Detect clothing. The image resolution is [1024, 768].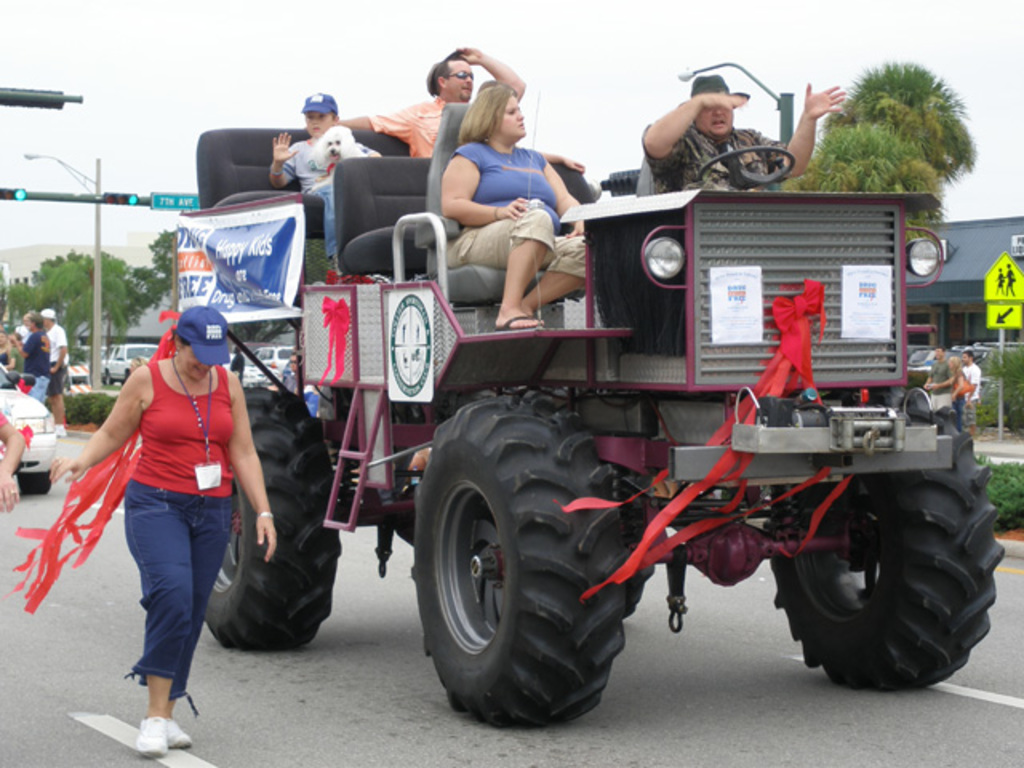
box(278, 134, 379, 262).
